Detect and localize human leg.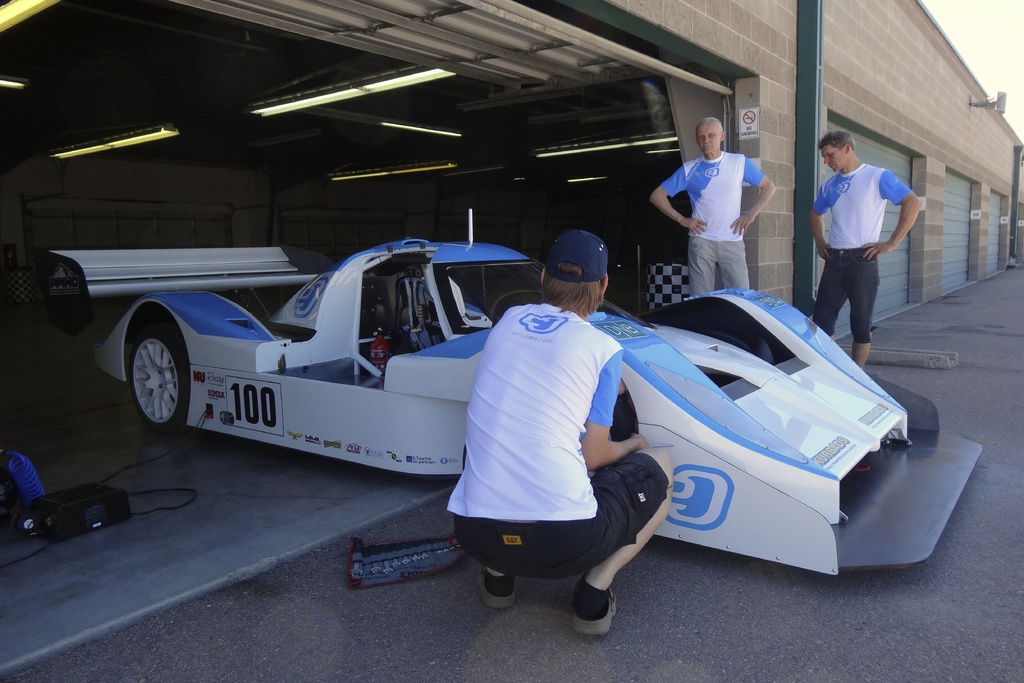
Localized at BBox(717, 229, 749, 292).
